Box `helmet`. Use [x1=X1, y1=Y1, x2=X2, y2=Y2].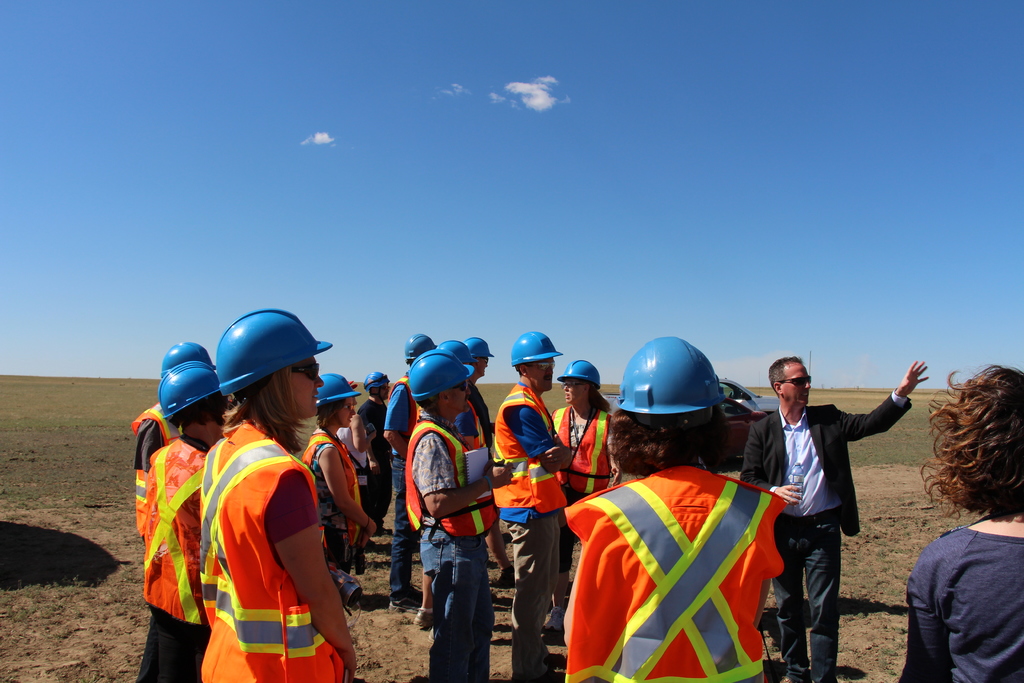
[x1=561, y1=357, x2=605, y2=400].
